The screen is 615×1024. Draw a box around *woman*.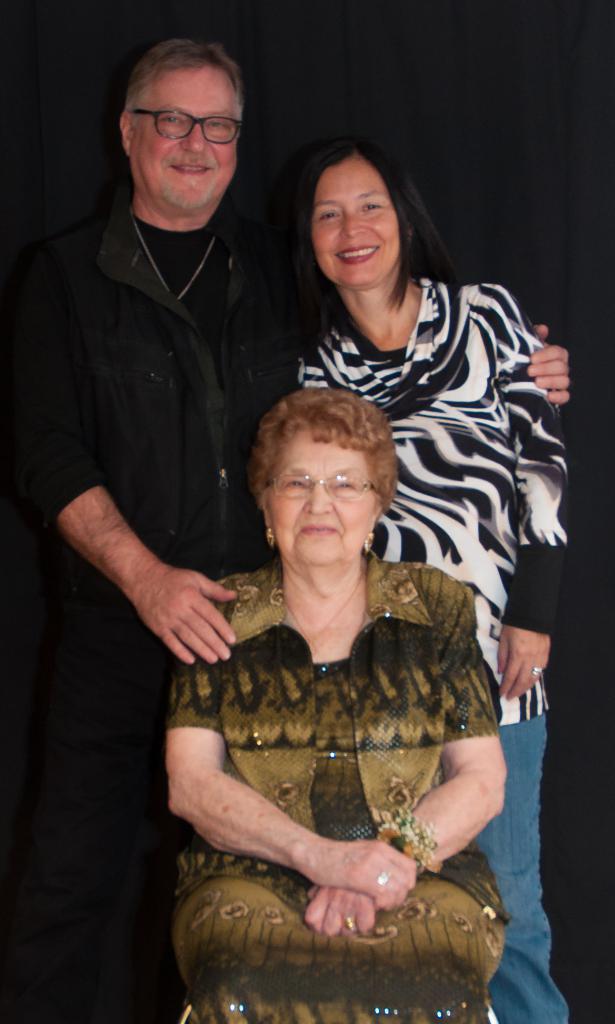
Rect(126, 369, 539, 1012).
